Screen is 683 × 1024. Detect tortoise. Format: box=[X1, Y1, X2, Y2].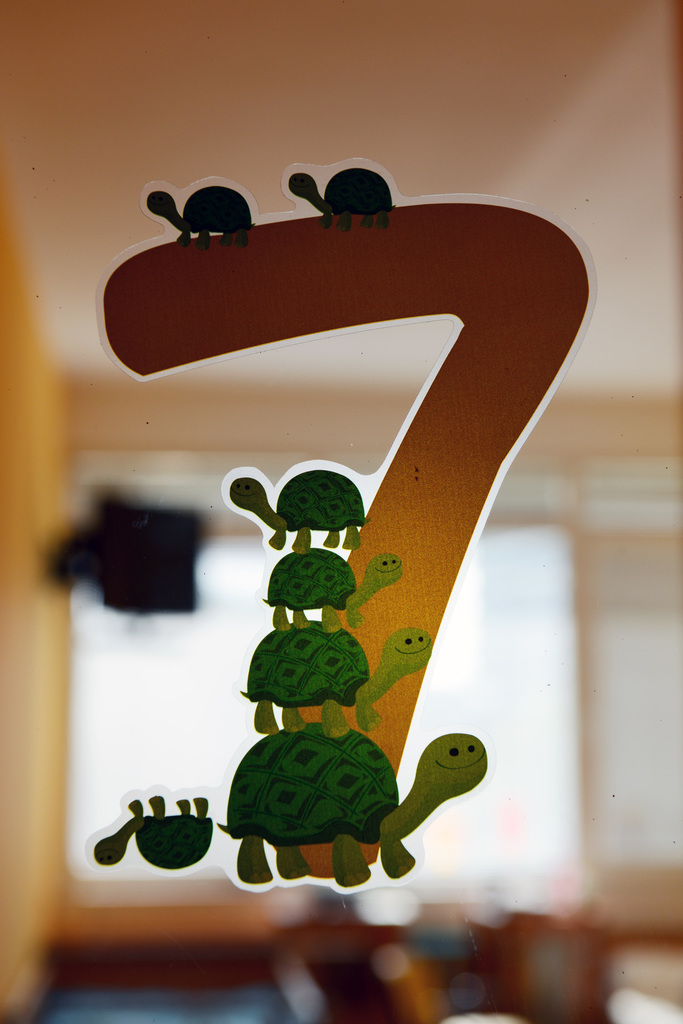
box=[287, 165, 395, 235].
